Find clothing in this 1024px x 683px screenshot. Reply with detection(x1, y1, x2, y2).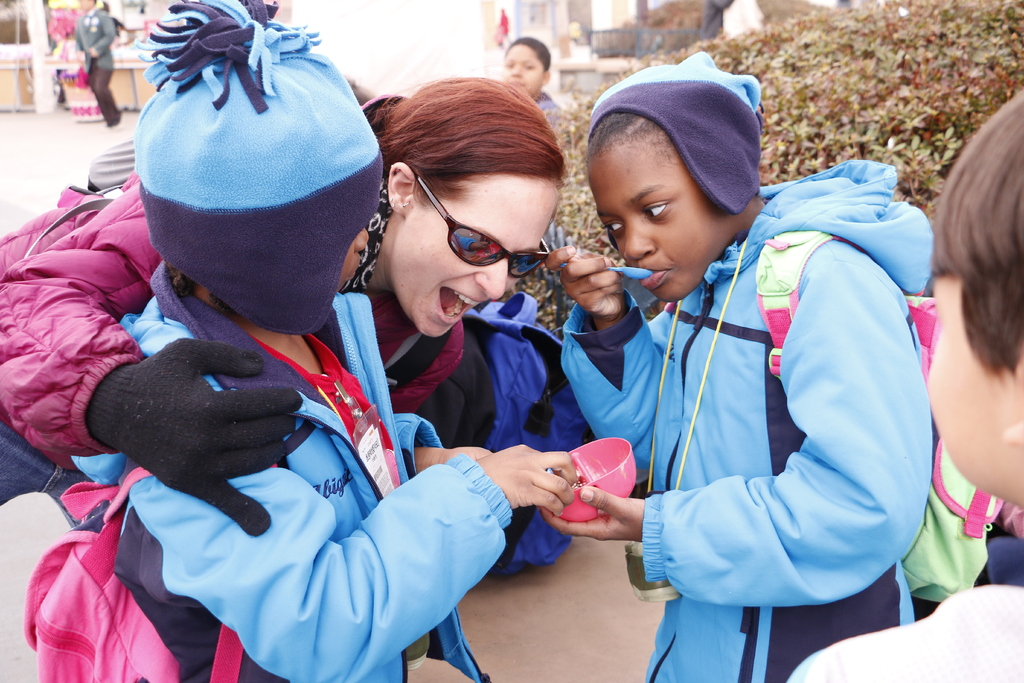
detection(597, 147, 962, 674).
